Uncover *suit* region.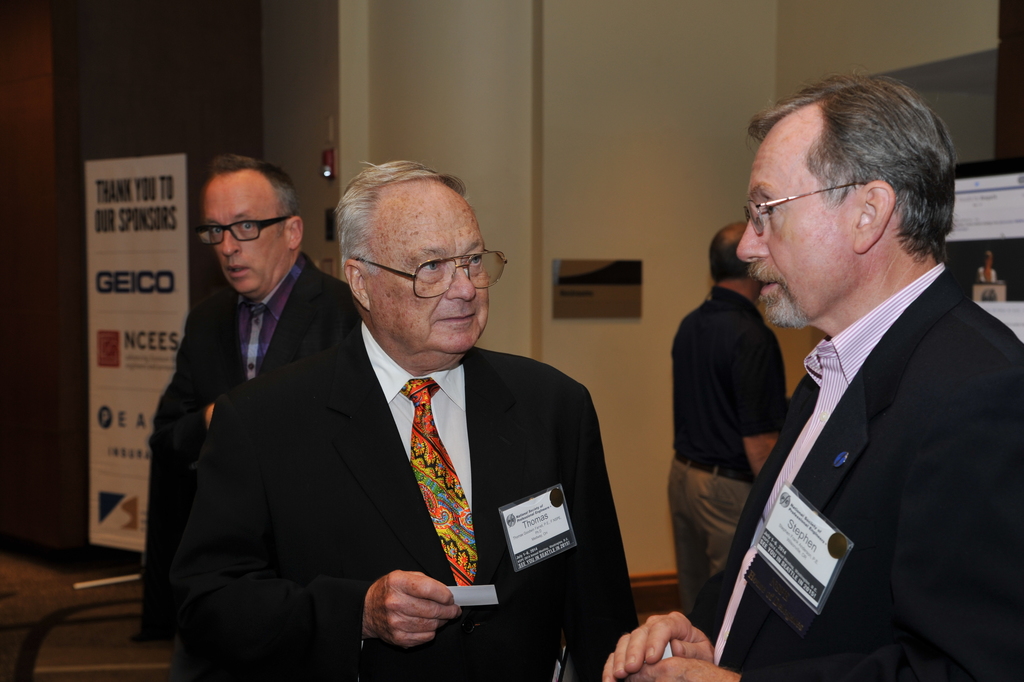
Uncovered: region(687, 264, 1023, 681).
